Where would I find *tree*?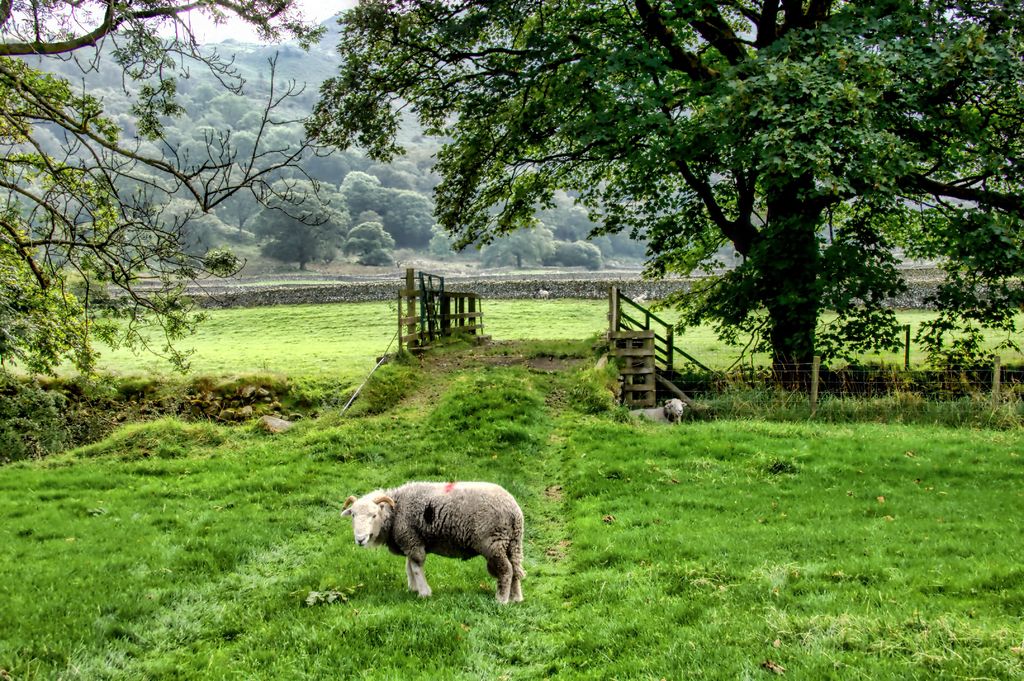
At crop(0, 0, 329, 405).
